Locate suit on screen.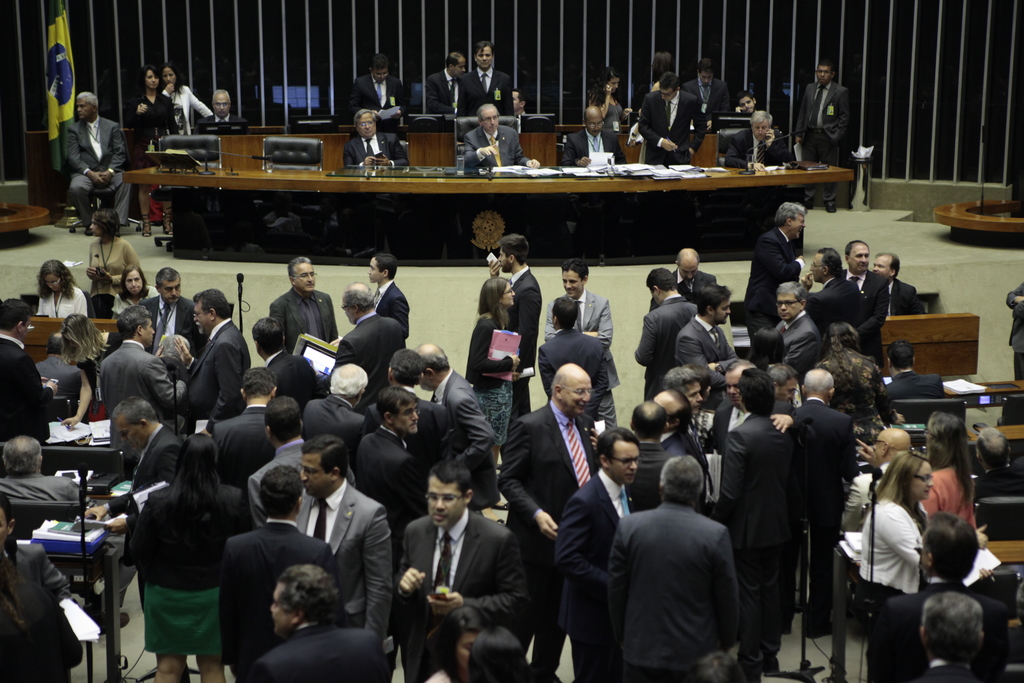
On screen at {"left": 63, "top": 115, "right": 136, "bottom": 231}.
